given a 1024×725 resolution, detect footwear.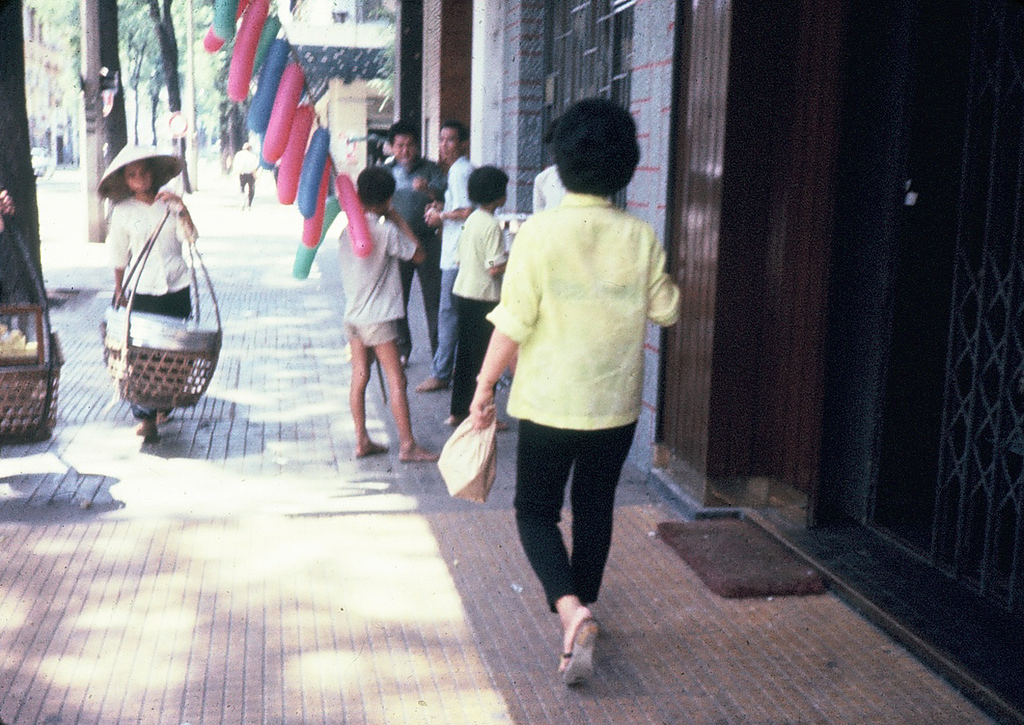
x1=356 y1=437 x2=389 y2=458.
